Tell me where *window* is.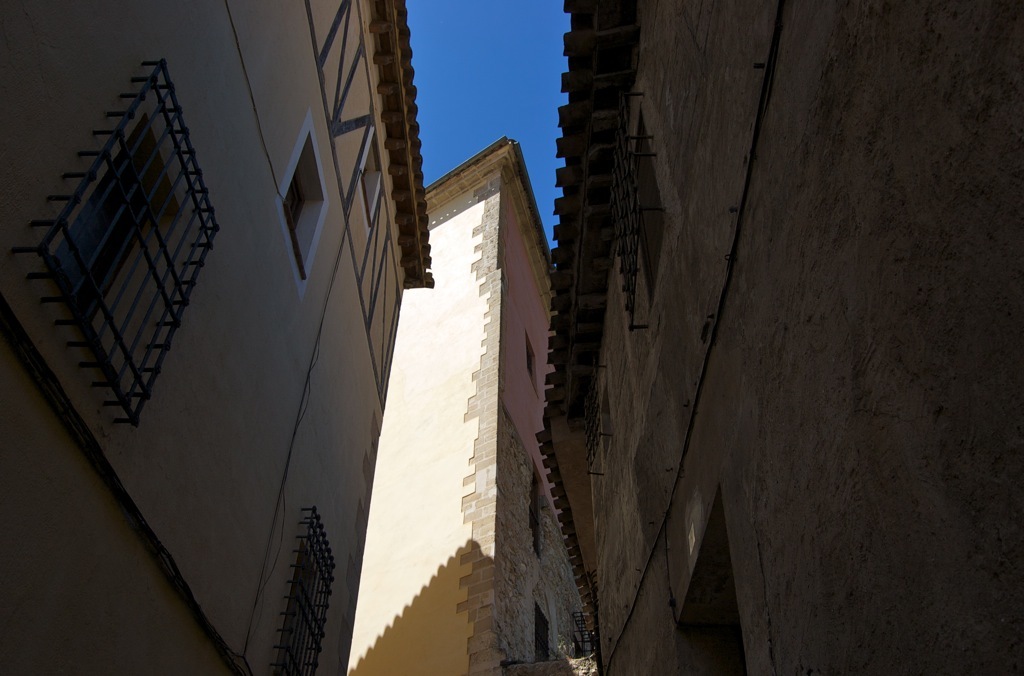
*window* is at (x1=32, y1=52, x2=215, y2=432).
